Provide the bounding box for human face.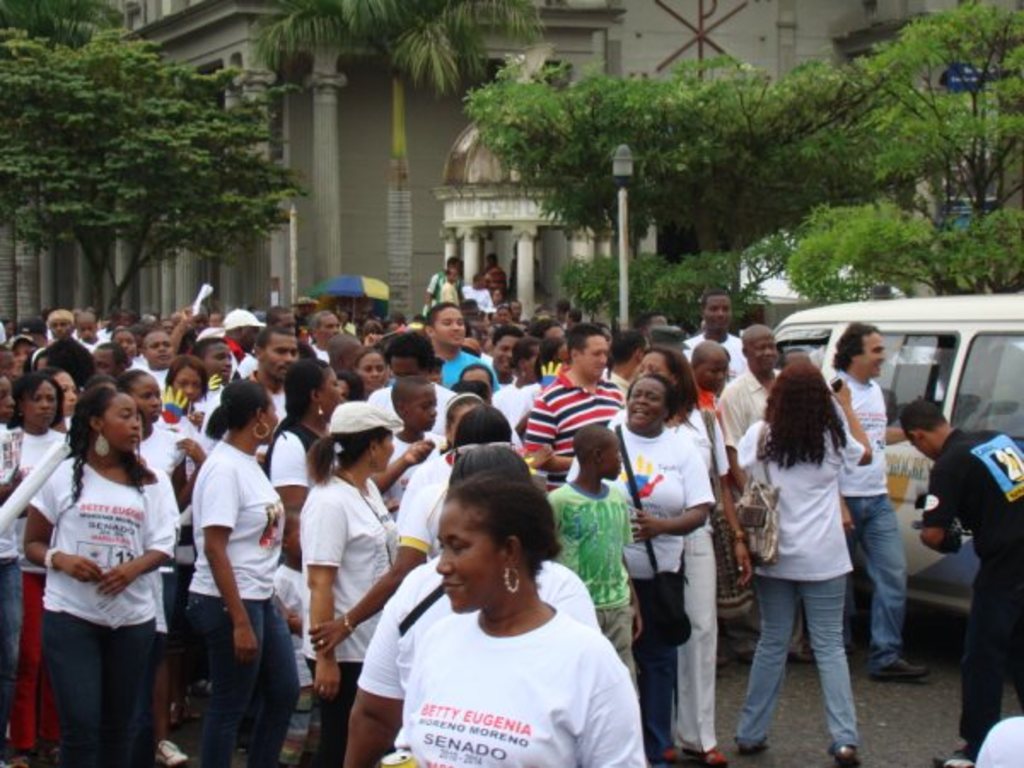
Rect(201, 343, 234, 381).
